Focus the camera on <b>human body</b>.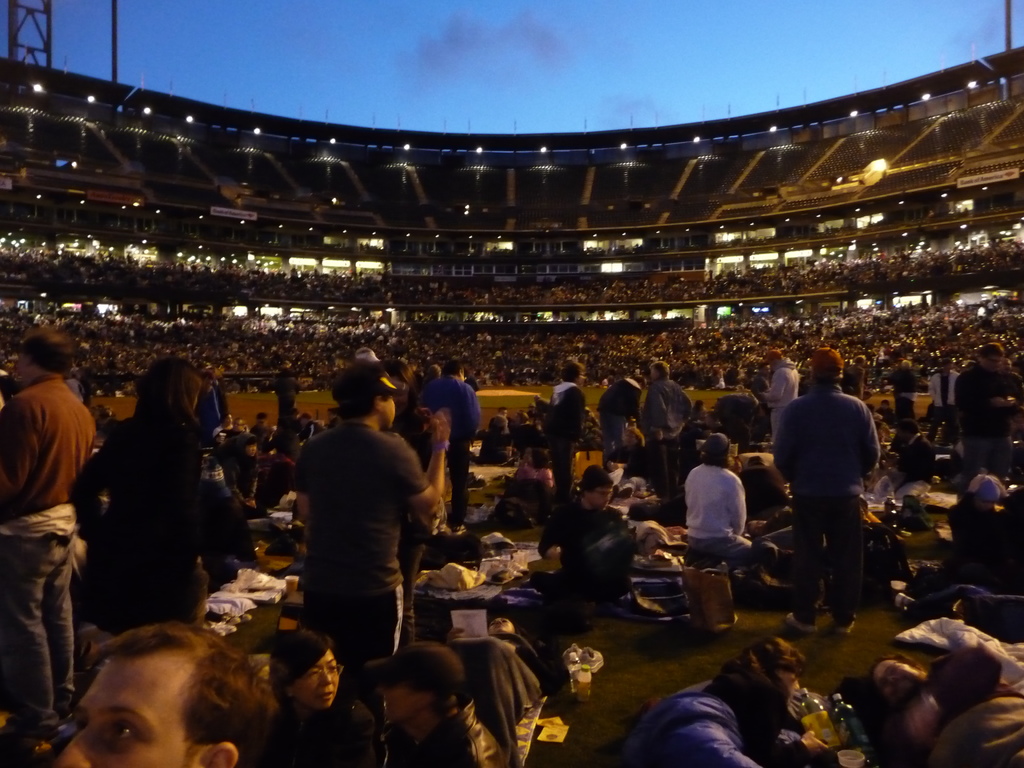
Focus region: detection(726, 276, 740, 289).
